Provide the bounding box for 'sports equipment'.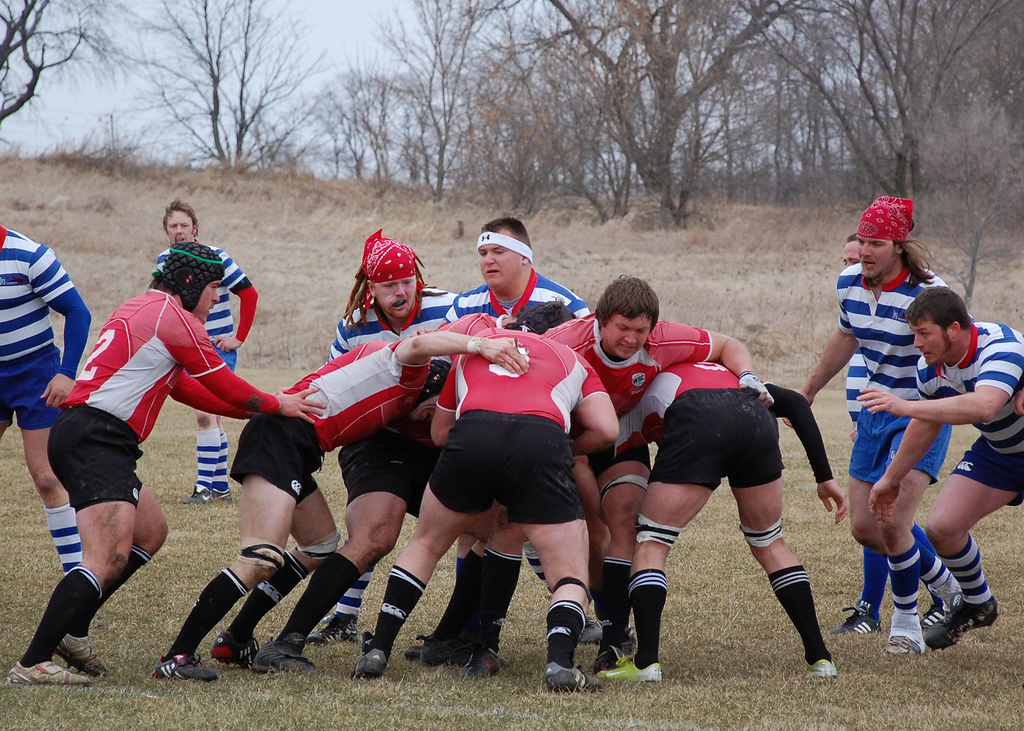
bbox=(828, 602, 888, 633).
